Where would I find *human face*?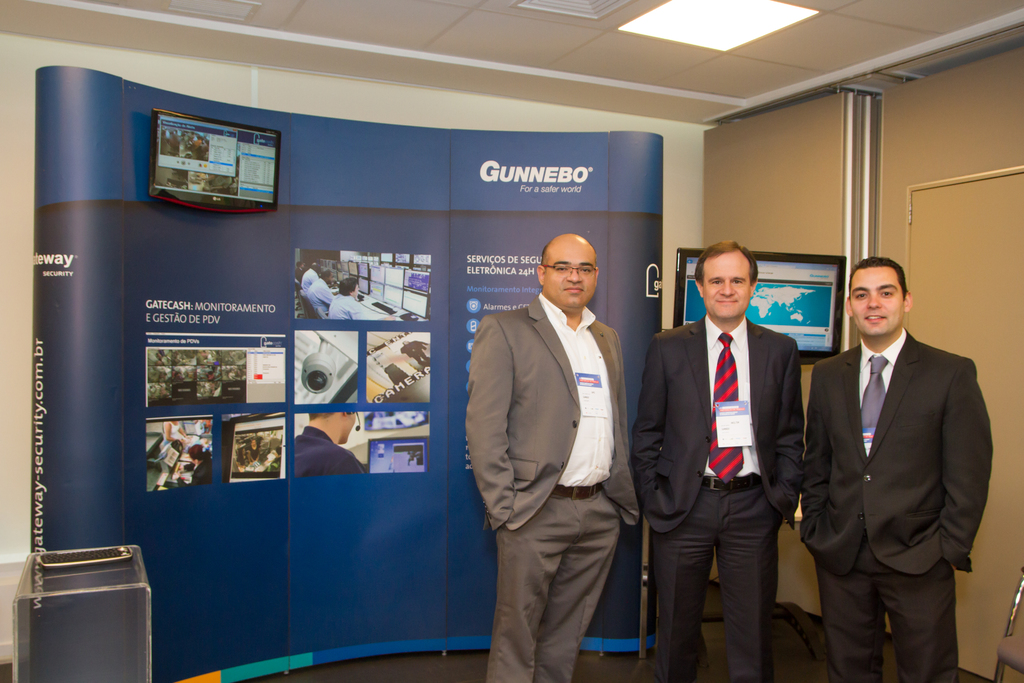
At rect(548, 242, 595, 311).
